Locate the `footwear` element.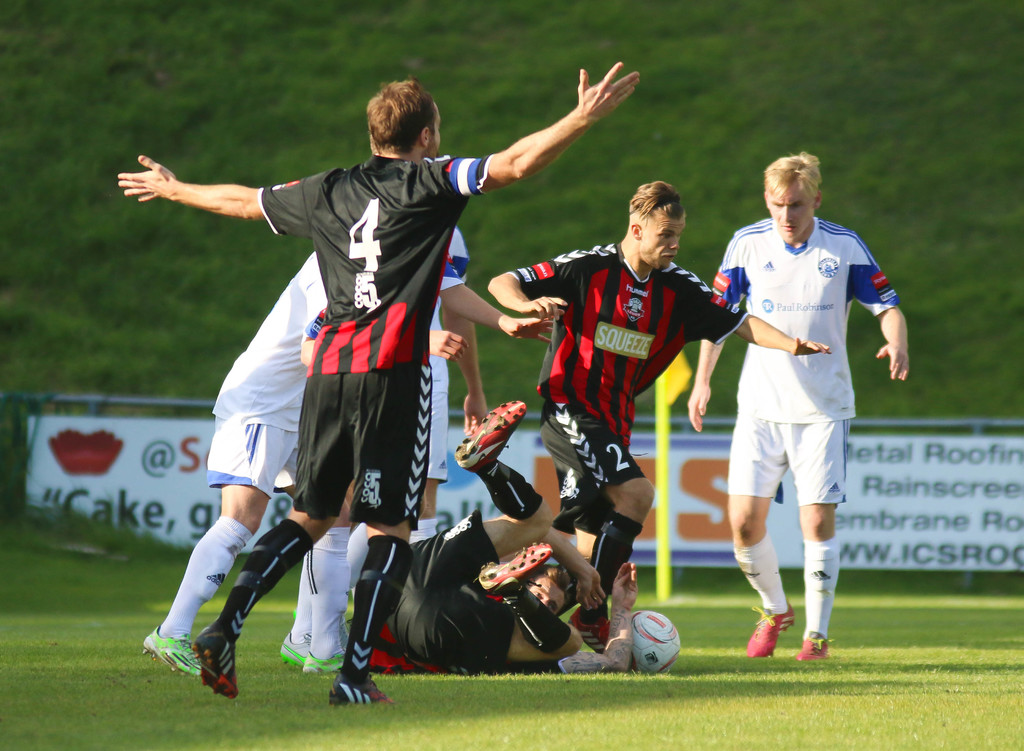
Element bbox: [x1=140, y1=623, x2=202, y2=678].
